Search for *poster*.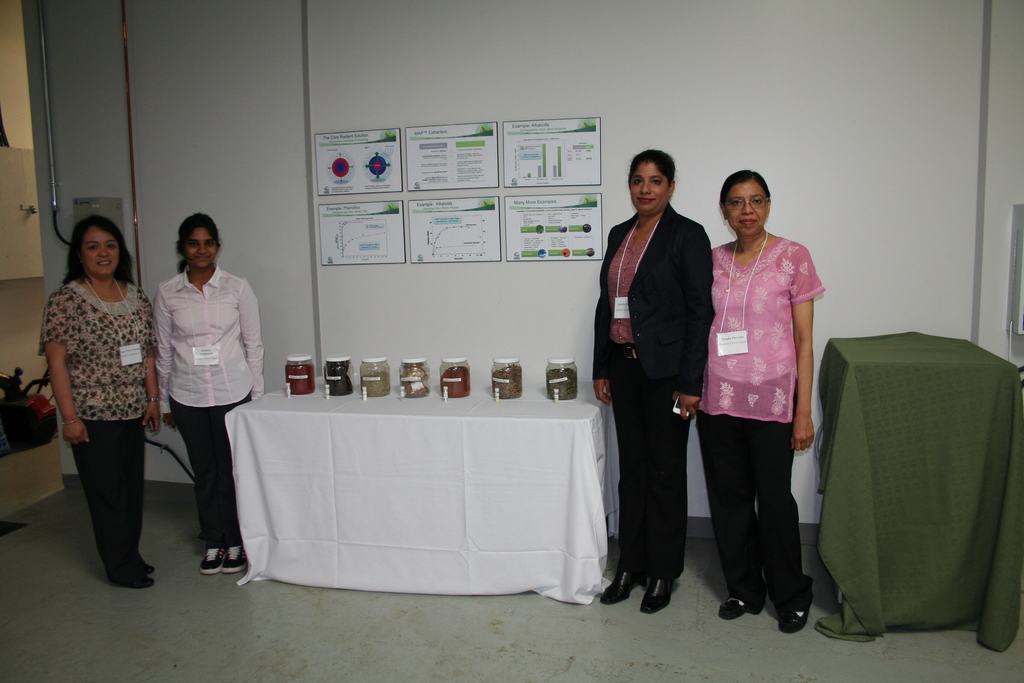
Found at left=505, top=195, right=602, bottom=261.
